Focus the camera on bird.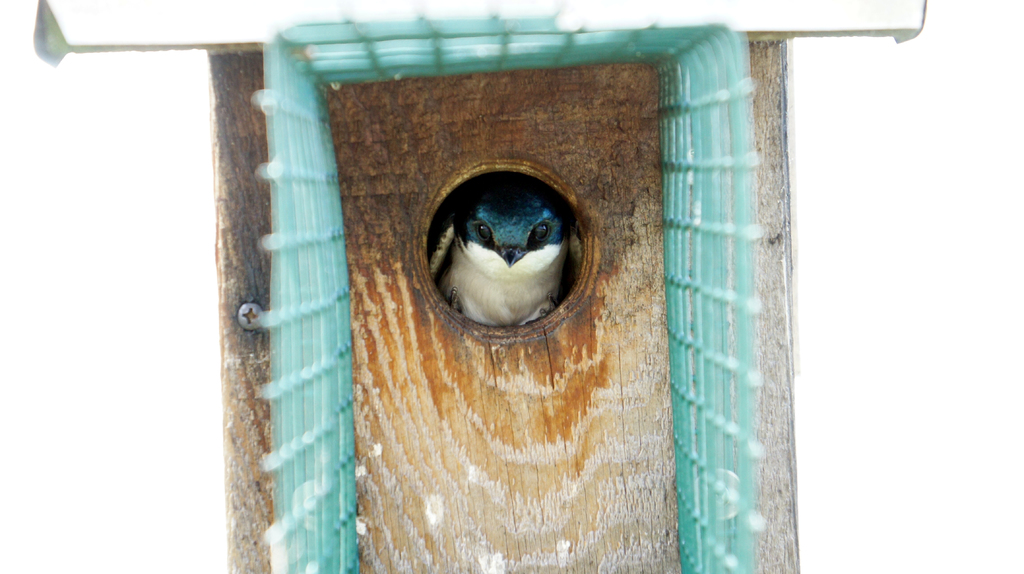
Focus region: locate(427, 177, 589, 322).
